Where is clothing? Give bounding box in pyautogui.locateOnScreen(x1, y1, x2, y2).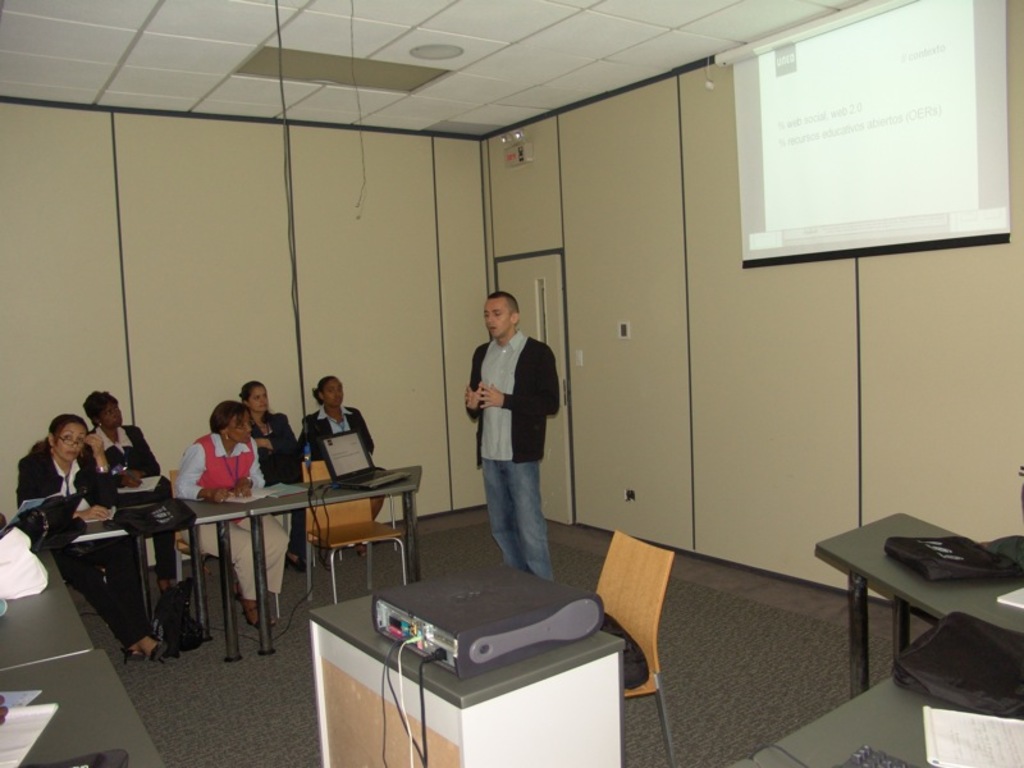
pyautogui.locateOnScreen(17, 439, 151, 645).
